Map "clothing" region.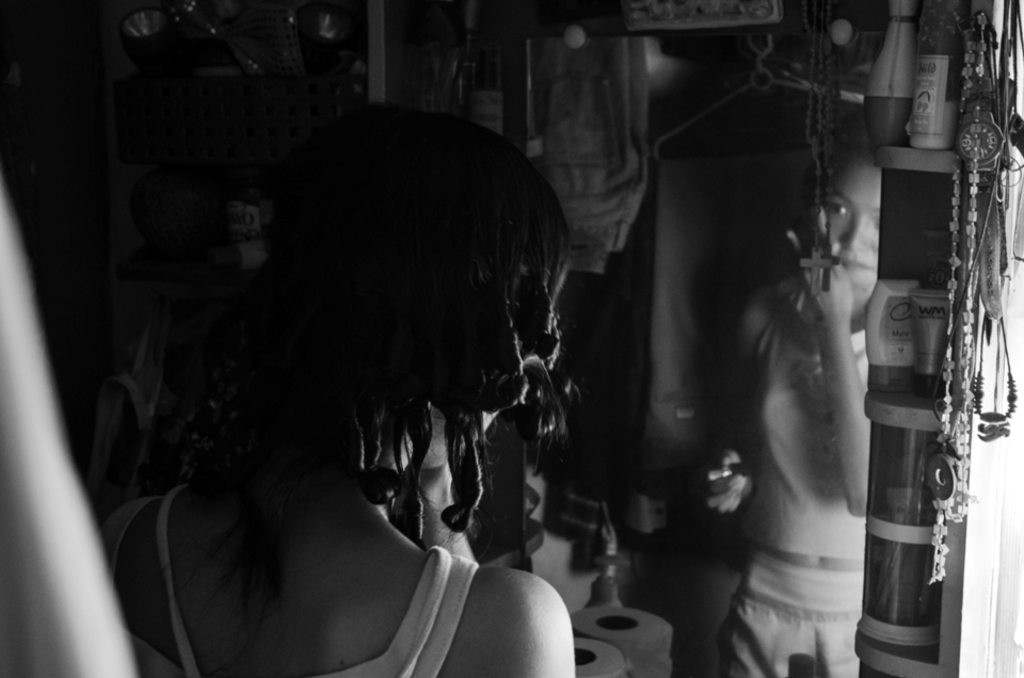
Mapped to detection(97, 497, 483, 677).
